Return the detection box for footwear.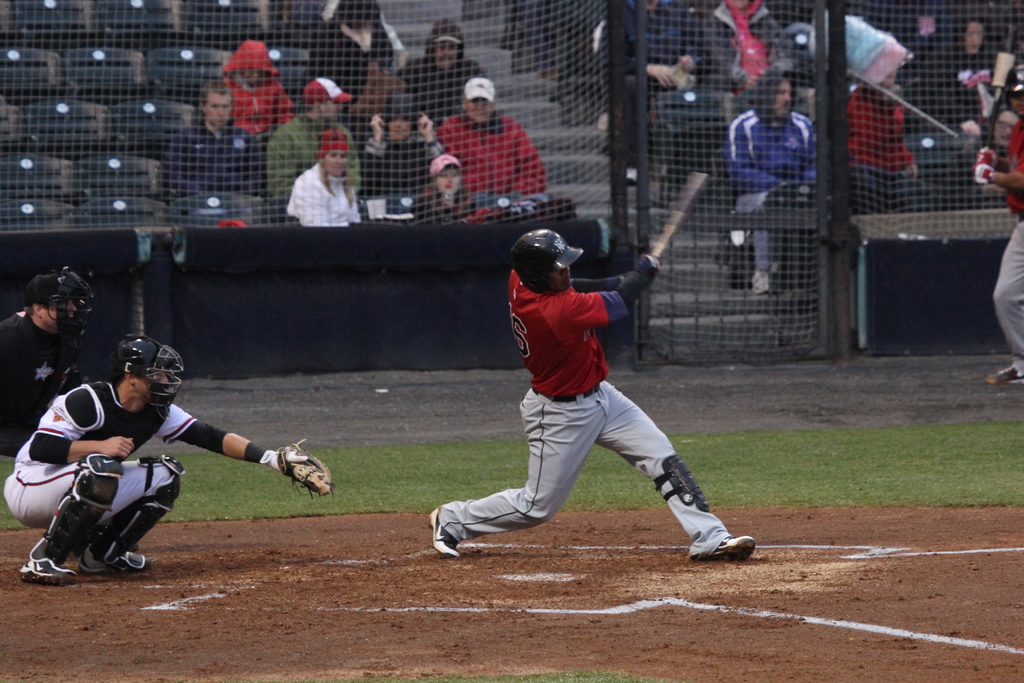
{"x1": 428, "y1": 506, "x2": 459, "y2": 557}.
